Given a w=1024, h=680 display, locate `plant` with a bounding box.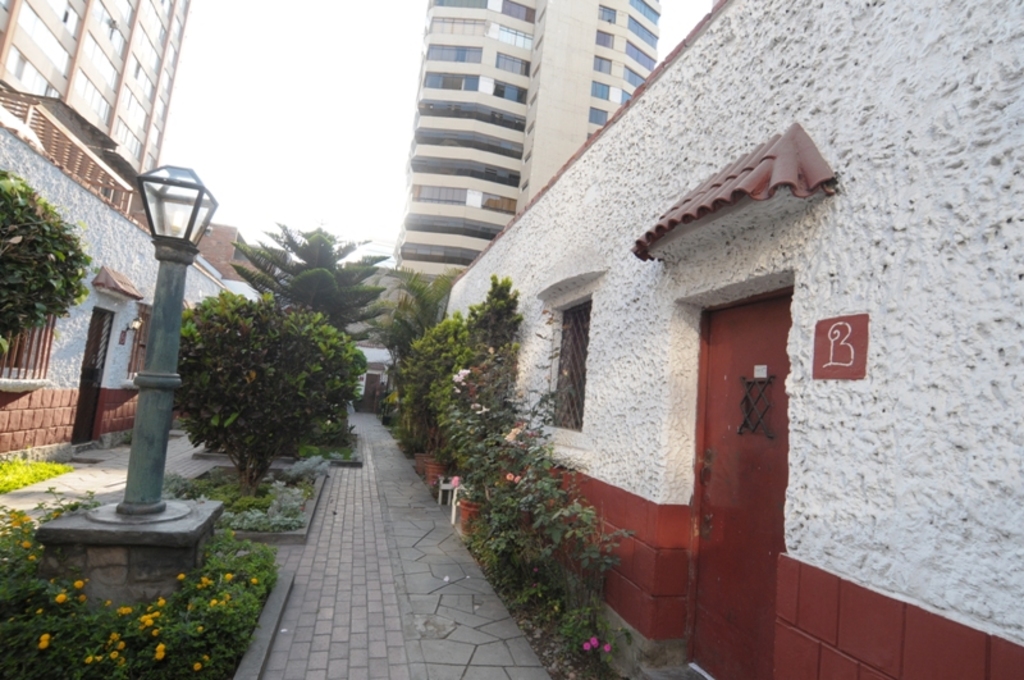
Located: x1=0 y1=446 x2=76 y2=498.
